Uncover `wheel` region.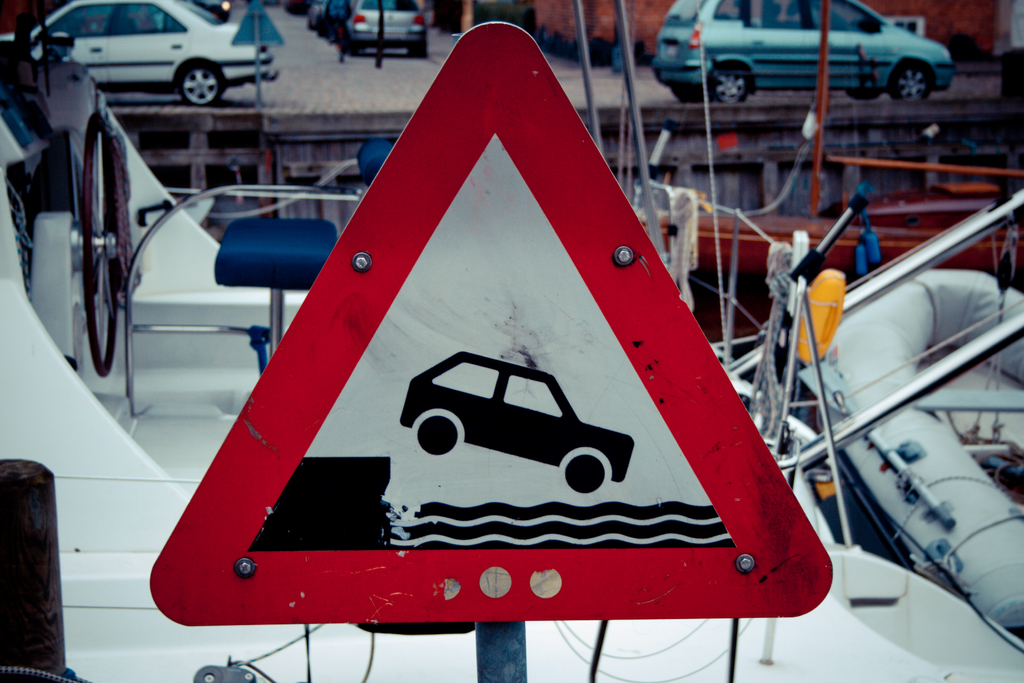
Uncovered: (left=888, top=58, right=936, bottom=102).
